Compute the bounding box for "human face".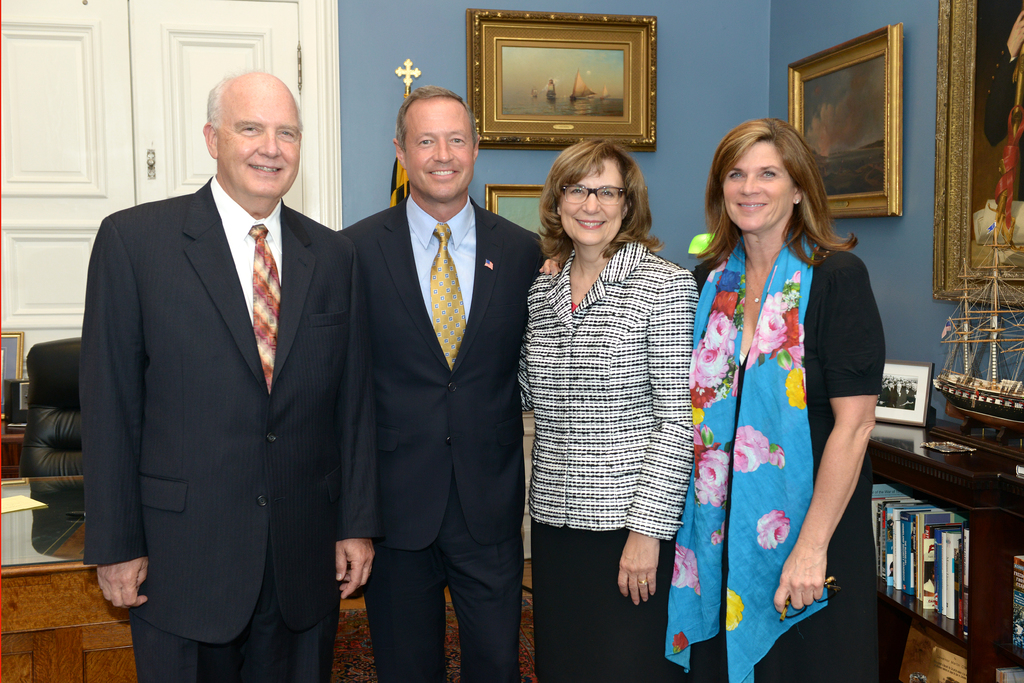
left=219, top=77, right=303, bottom=210.
